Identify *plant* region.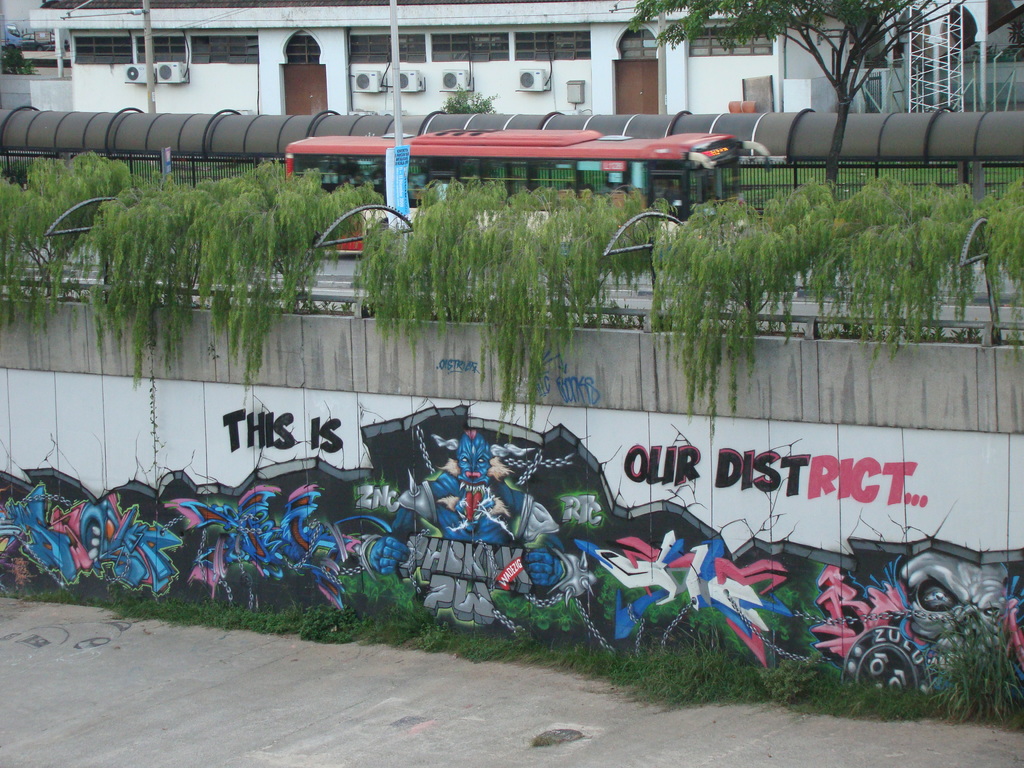
Region: 422:620:550:677.
